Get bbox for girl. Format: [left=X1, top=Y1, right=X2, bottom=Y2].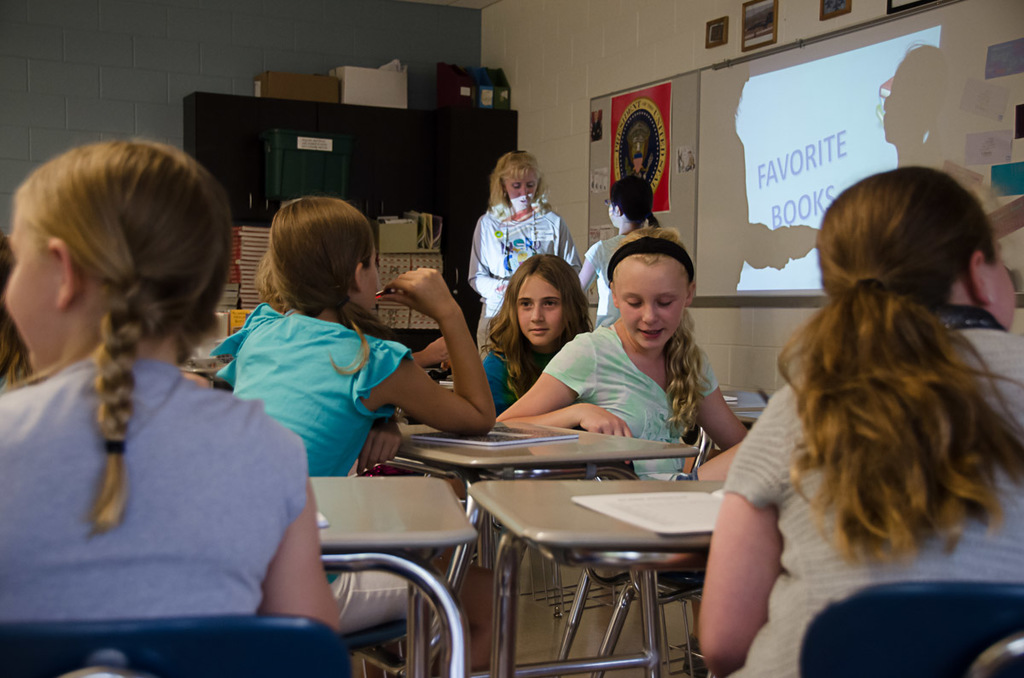
[left=469, top=253, right=579, bottom=414].
